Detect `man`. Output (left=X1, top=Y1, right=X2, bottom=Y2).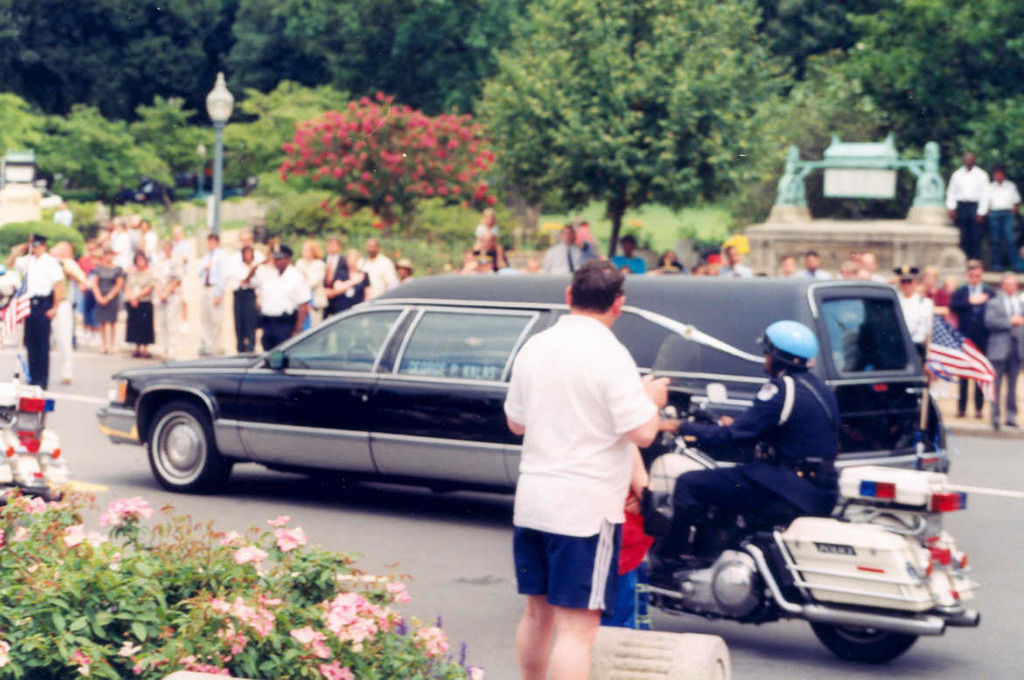
(left=241, top=246, right=310, bottom=350).
